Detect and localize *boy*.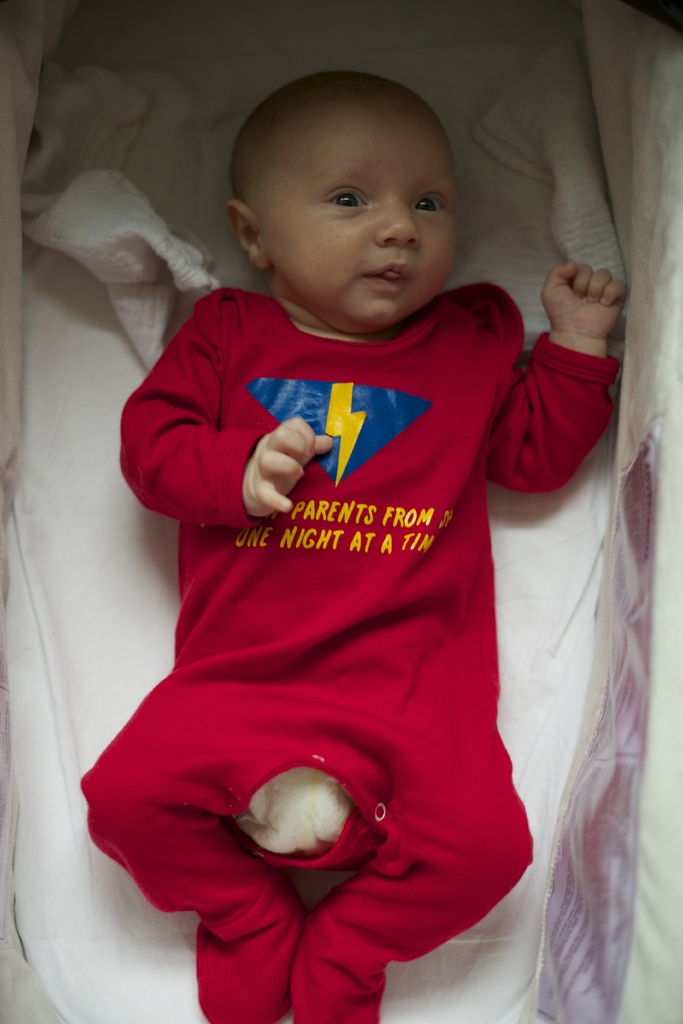
Localized at [left=113, top=17, right=597, bottom=988].
